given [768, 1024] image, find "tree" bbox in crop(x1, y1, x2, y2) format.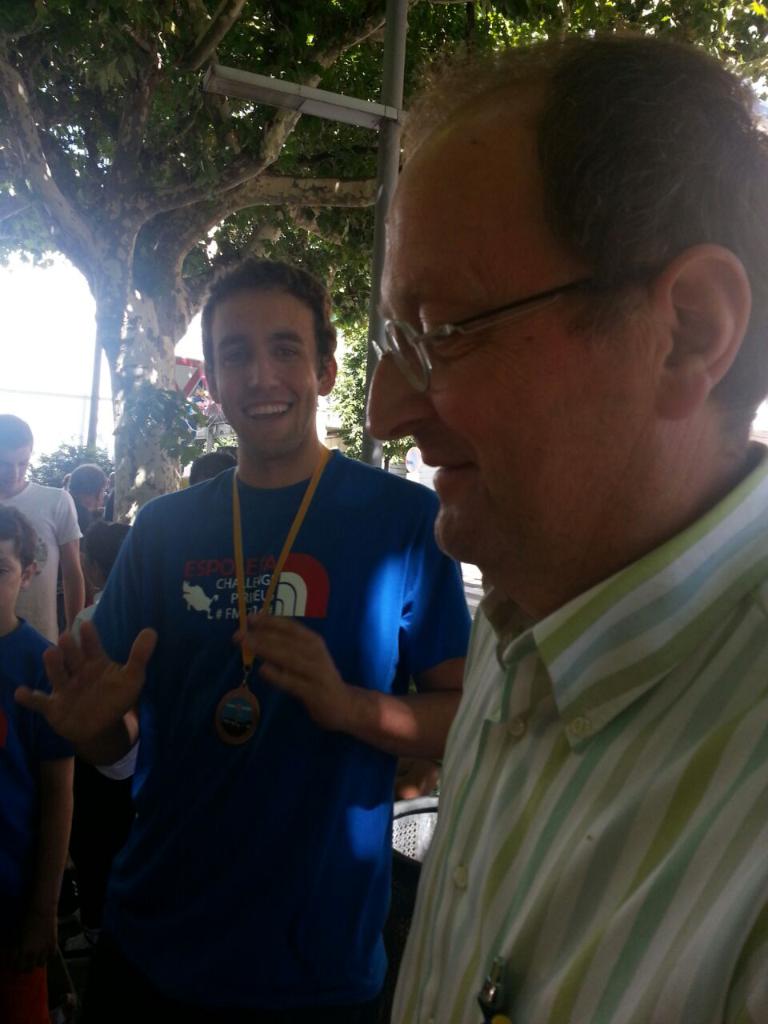
crop(0, 0, 767, 525).
